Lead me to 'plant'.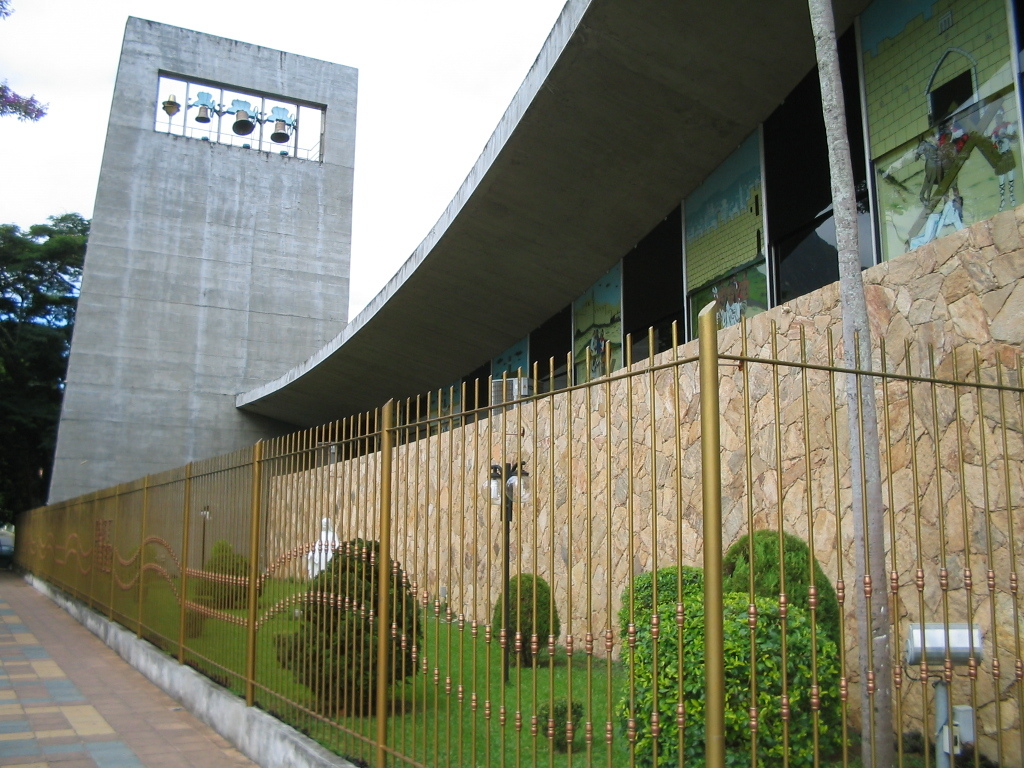
Lead to left=200, top=540, right=266, bottom=606.
